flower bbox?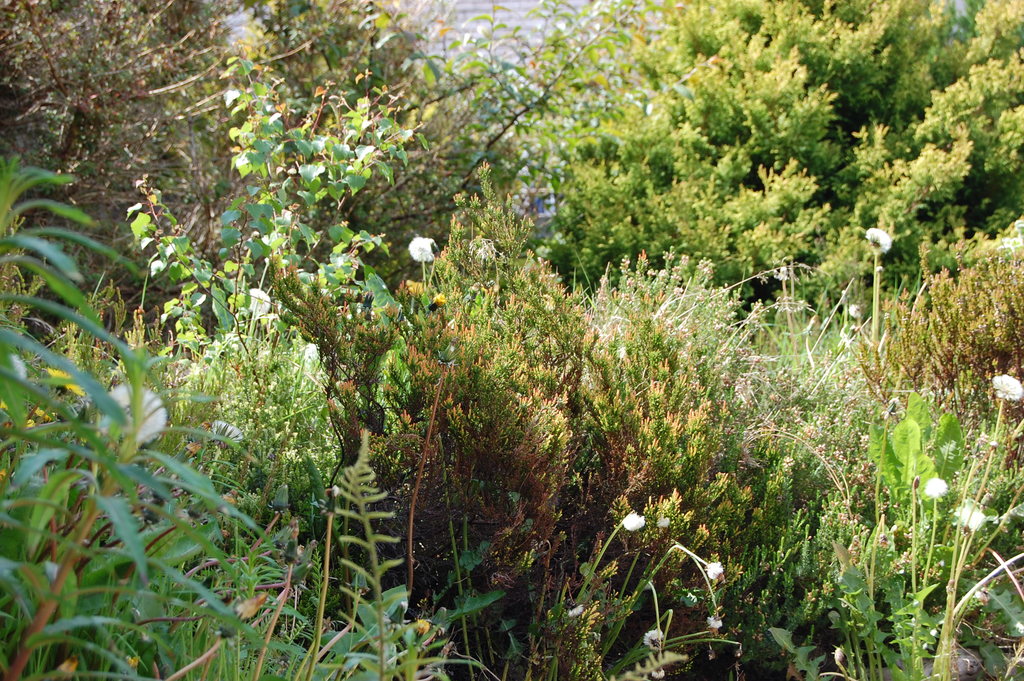
detection(641, 627, 669, 647)
